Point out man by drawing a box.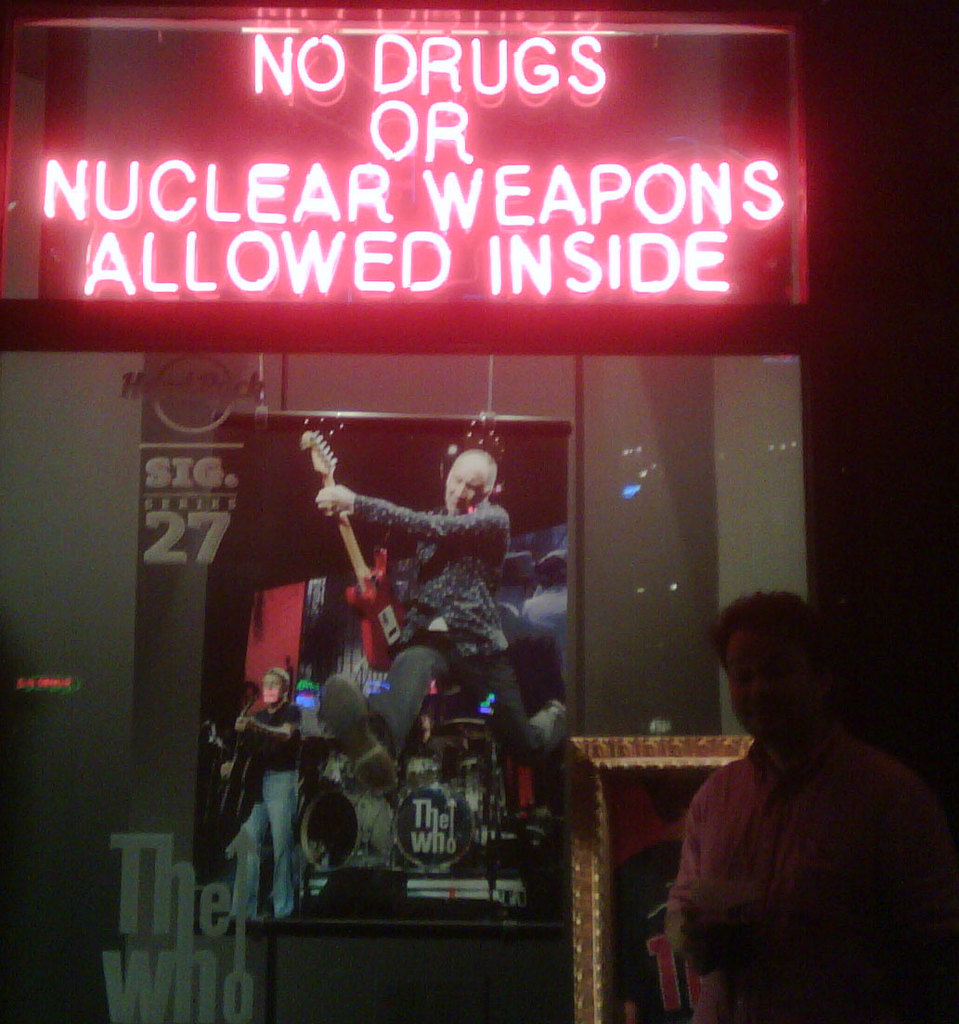
[x1=305, y1=435, x2=589, y2=809].
